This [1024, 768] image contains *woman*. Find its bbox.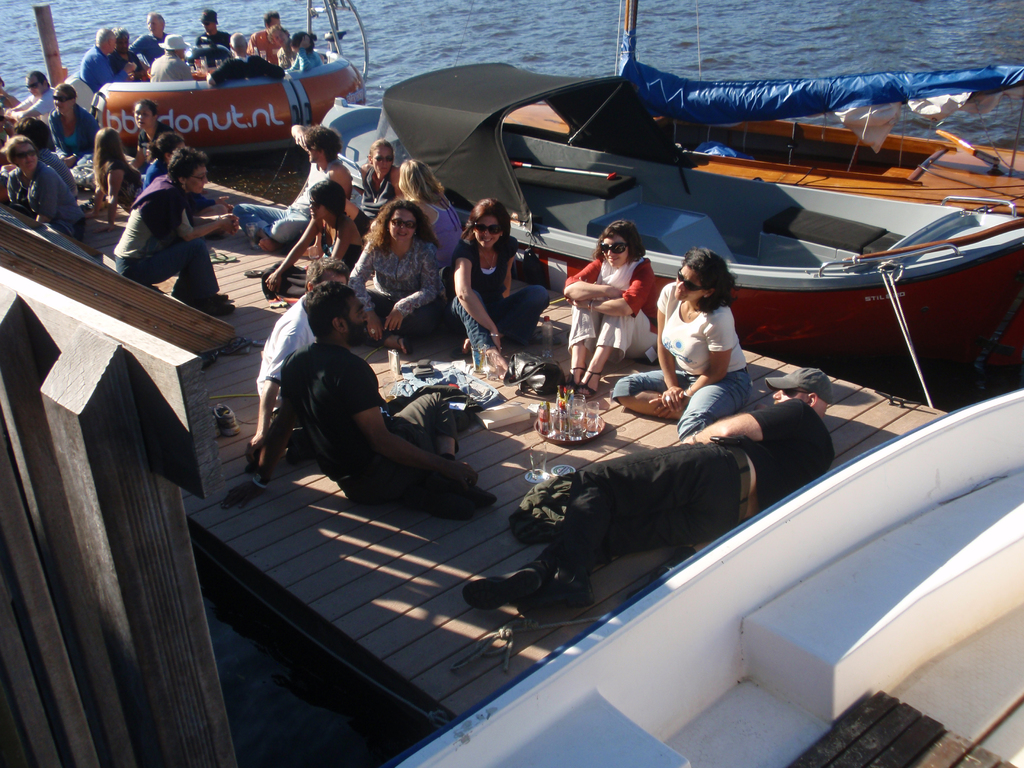
125/98/163/172.
